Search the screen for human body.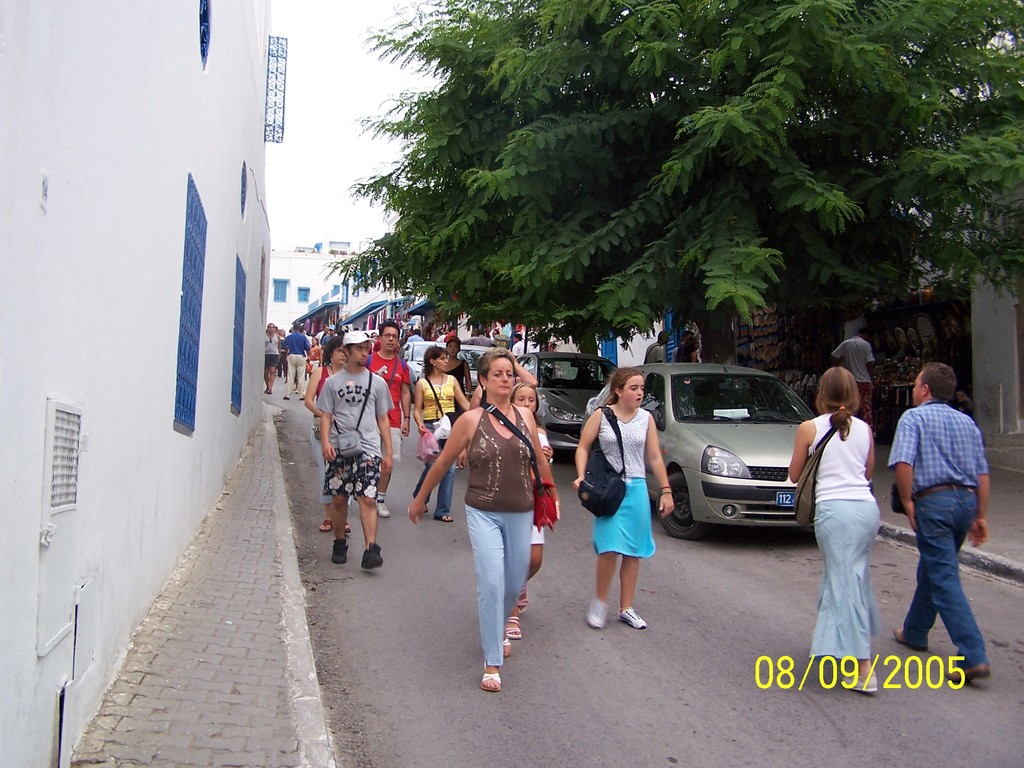
Found at box=[421, 348, 546, 669].
